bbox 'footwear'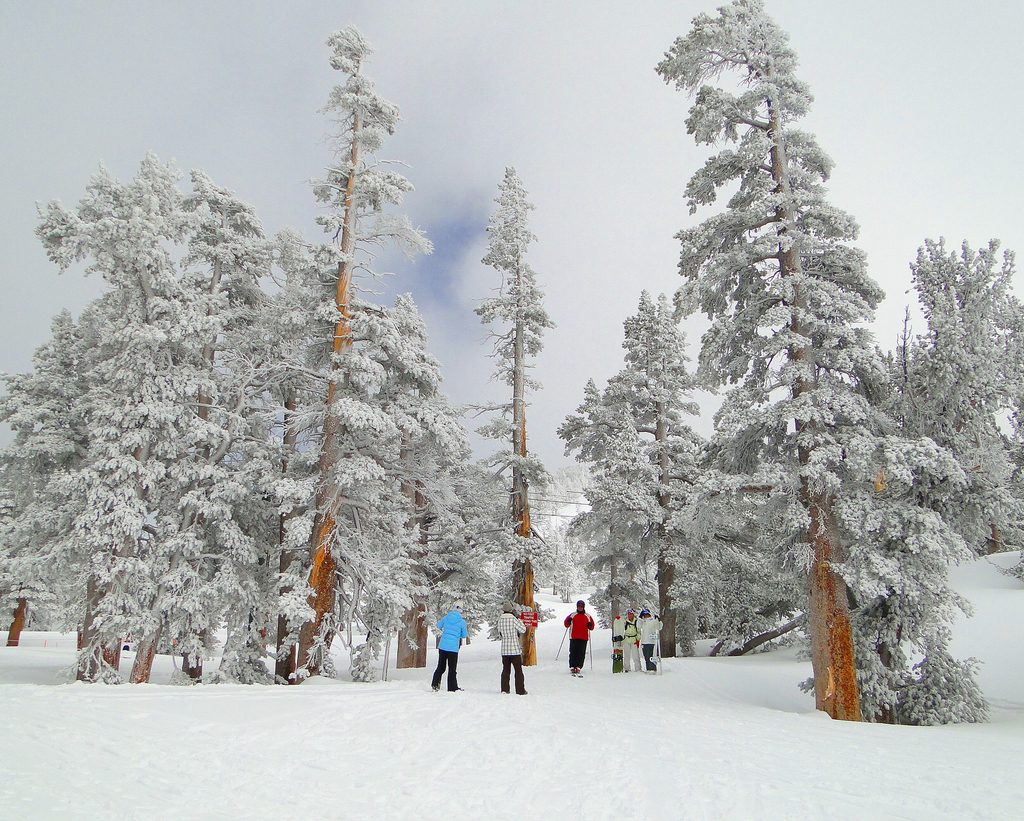
x1=456 y1=686 x2=461 y2=692
